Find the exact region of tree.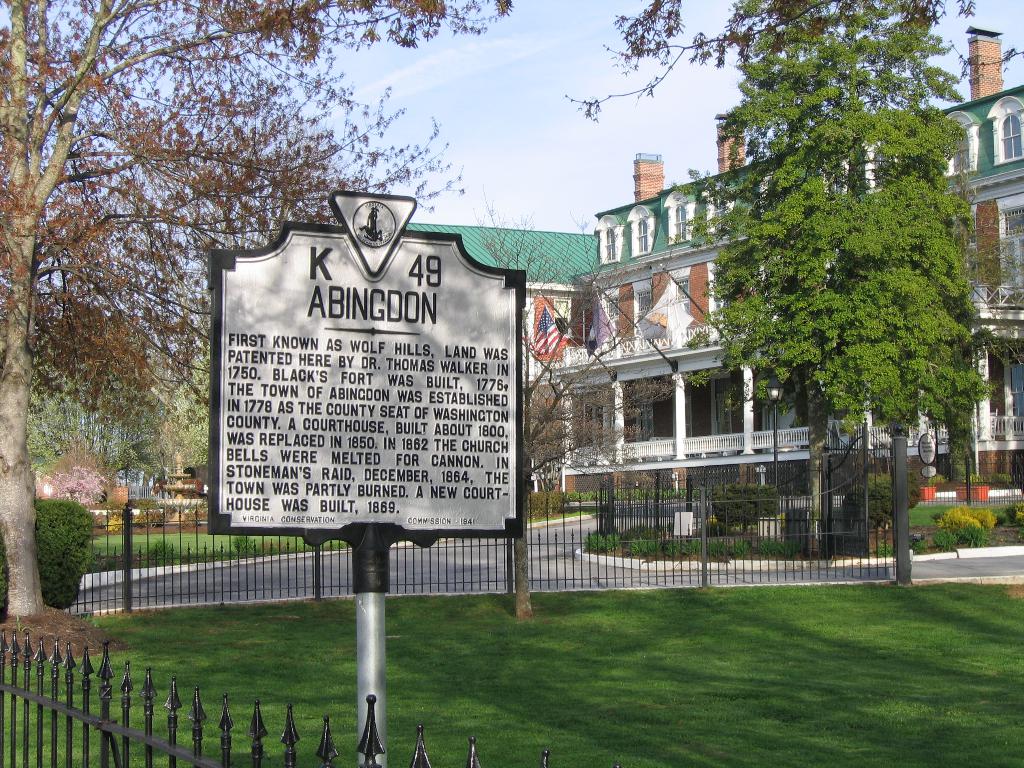
Exact region: <region>521, 349, 677, 513</region>.
